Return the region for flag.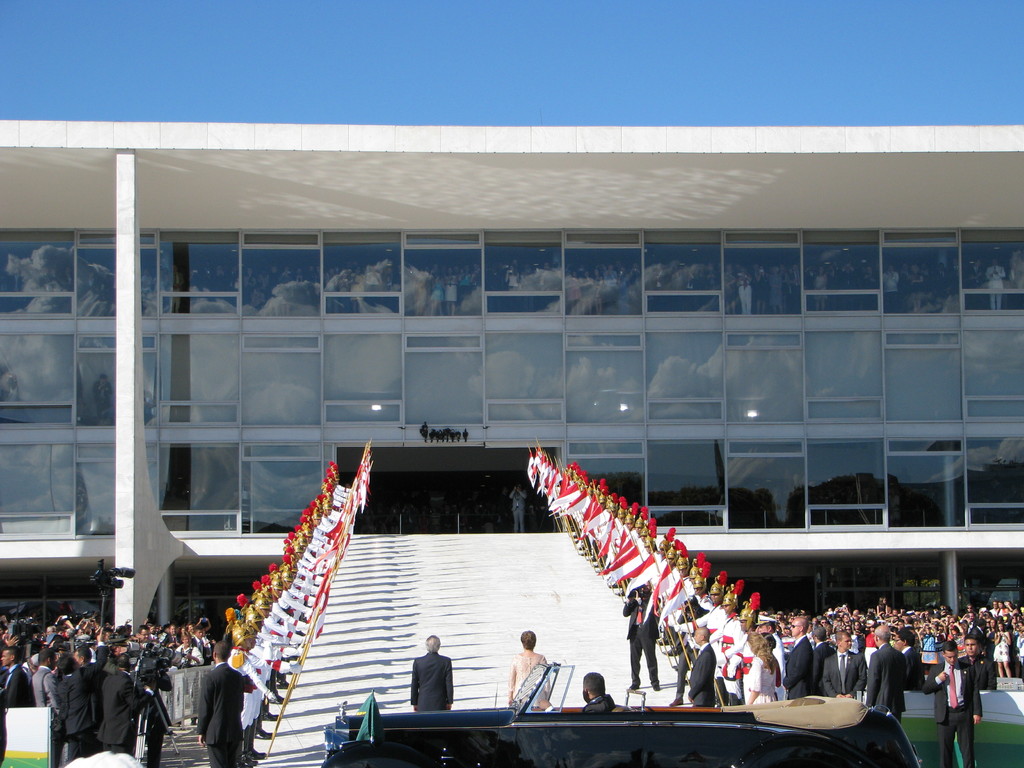
pyautogui.locateOnScreen(651, 569, 685, 629).
